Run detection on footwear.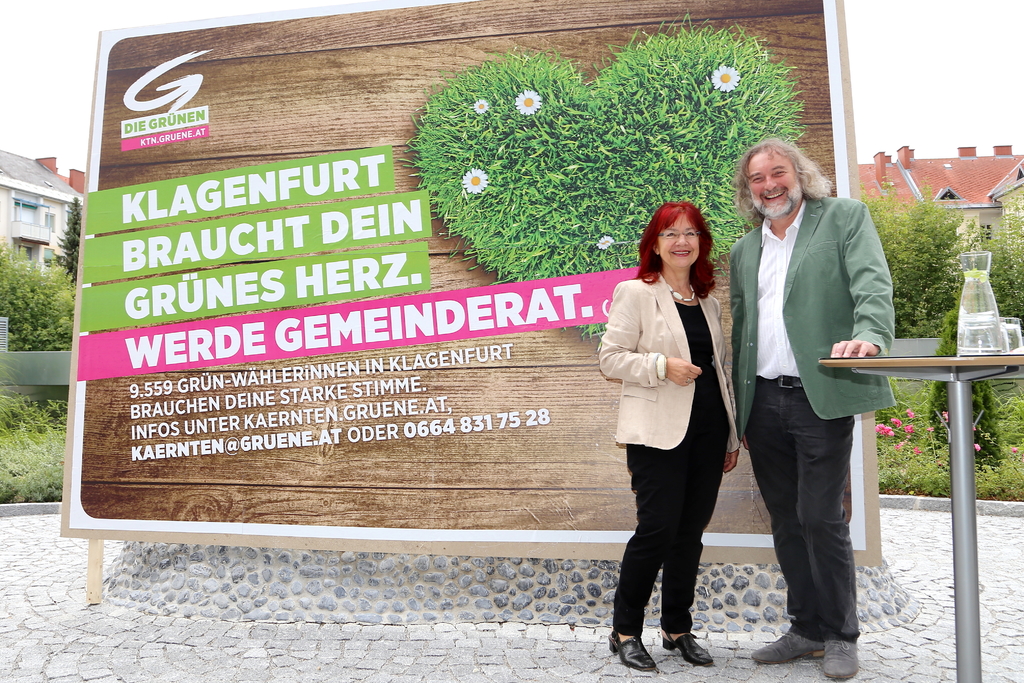
Result: <region>754, 623, 838, 659</region>.
